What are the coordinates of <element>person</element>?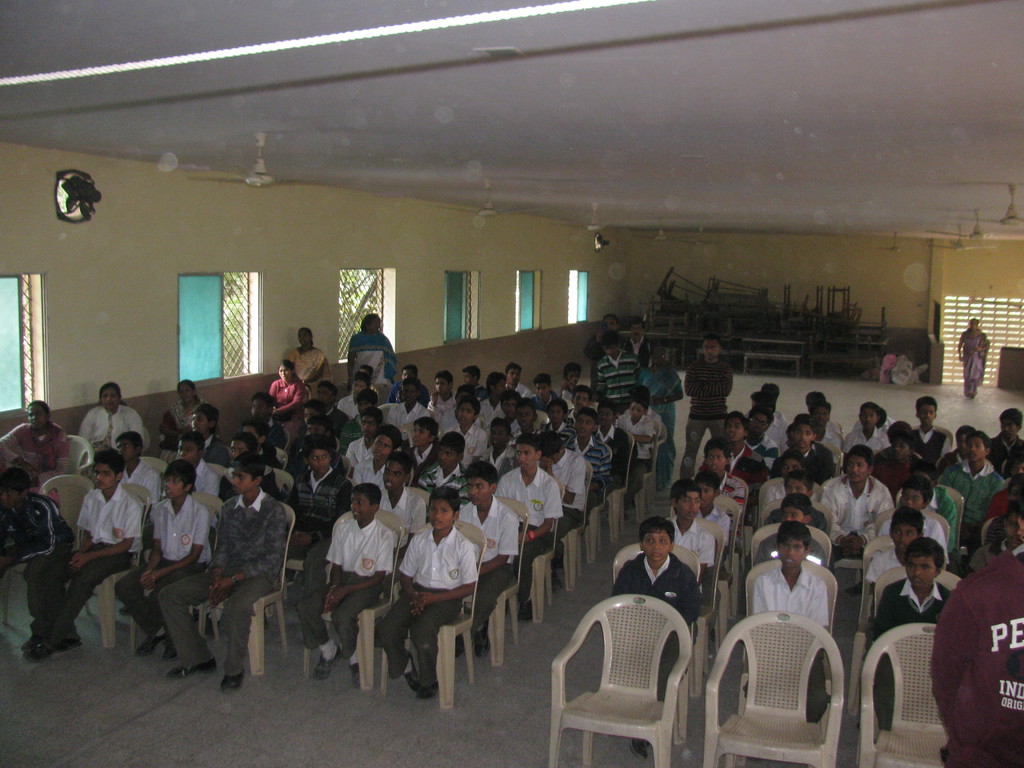
locate(591, 314, 627, 396).
